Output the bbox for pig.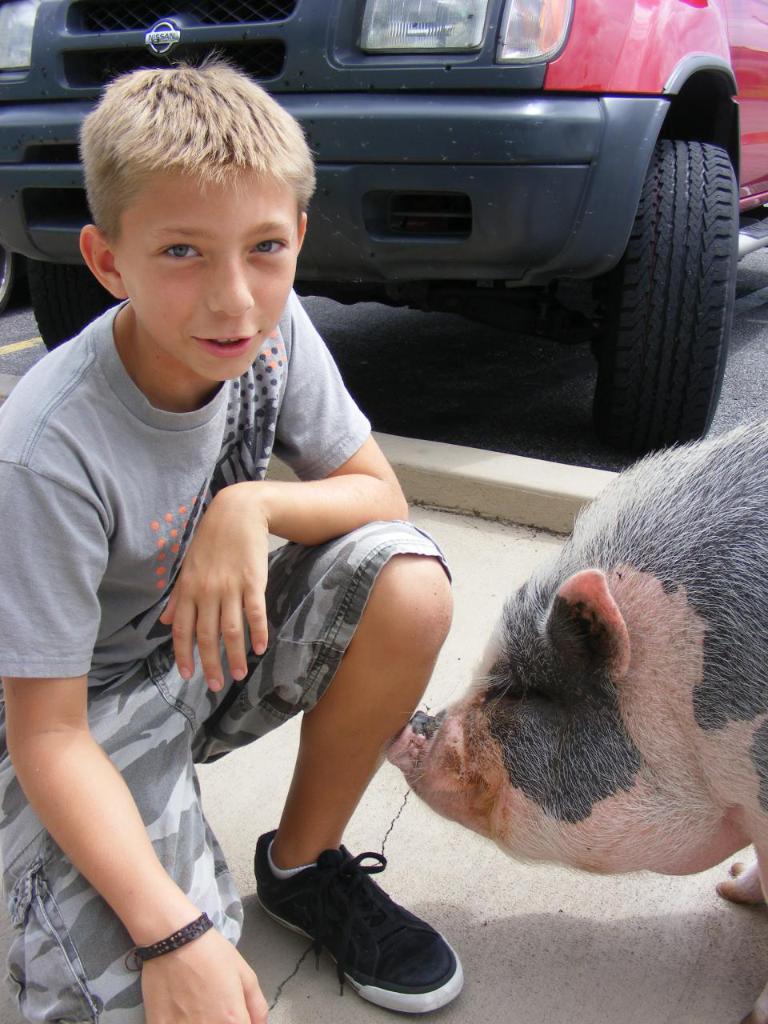
<box>383,405,767,1023</box>.
